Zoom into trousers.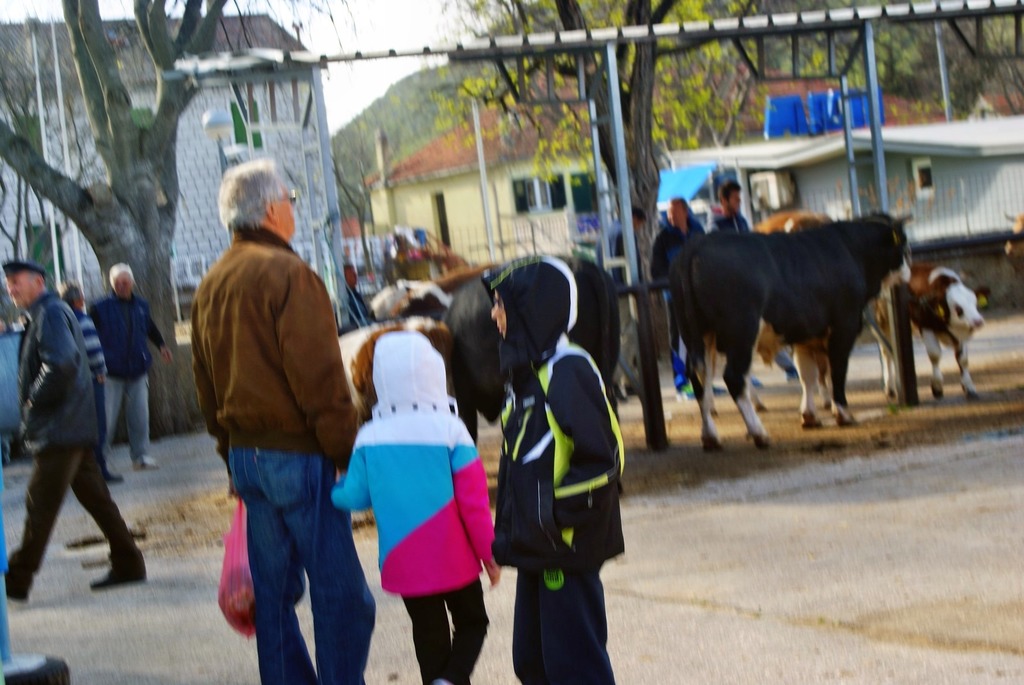
Zoom target: 4:441:147:579.
